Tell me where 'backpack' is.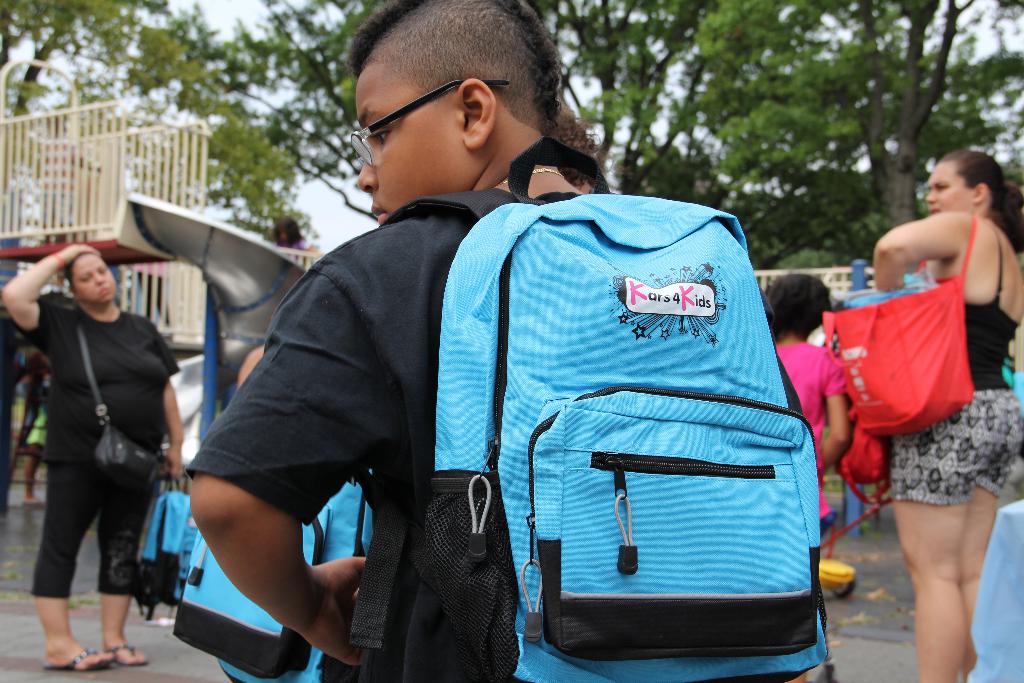
'backpack' is at [left=356, top=142, right=831, bottom=682].
